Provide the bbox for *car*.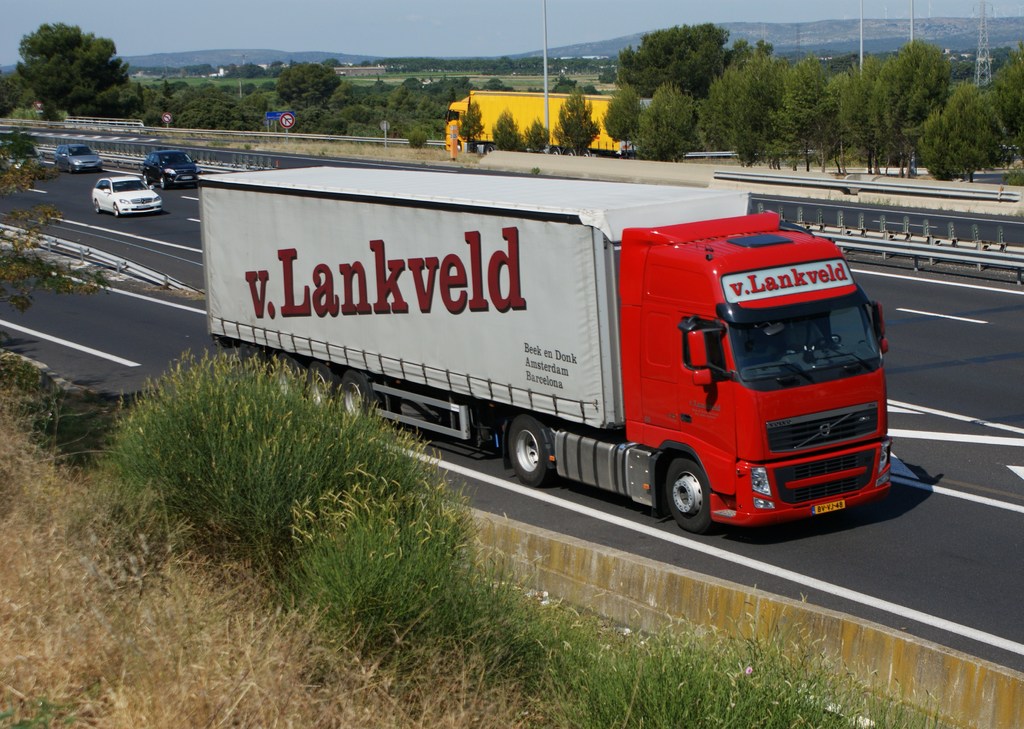
locate(55, 145, 104, 174).
